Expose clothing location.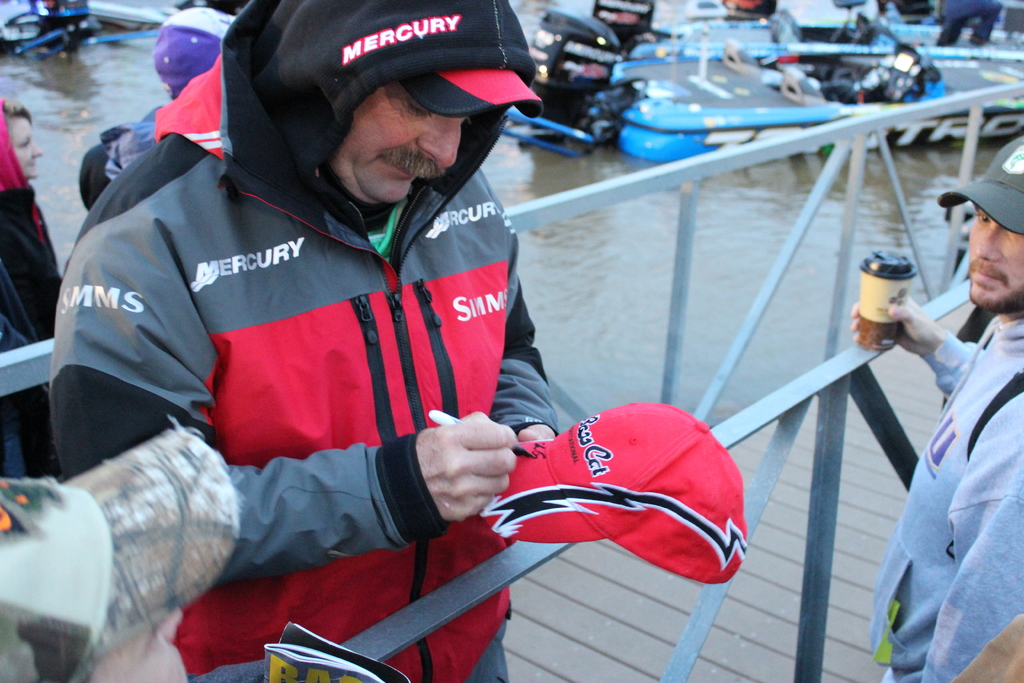
Exposed at 938/608/1023/682.
